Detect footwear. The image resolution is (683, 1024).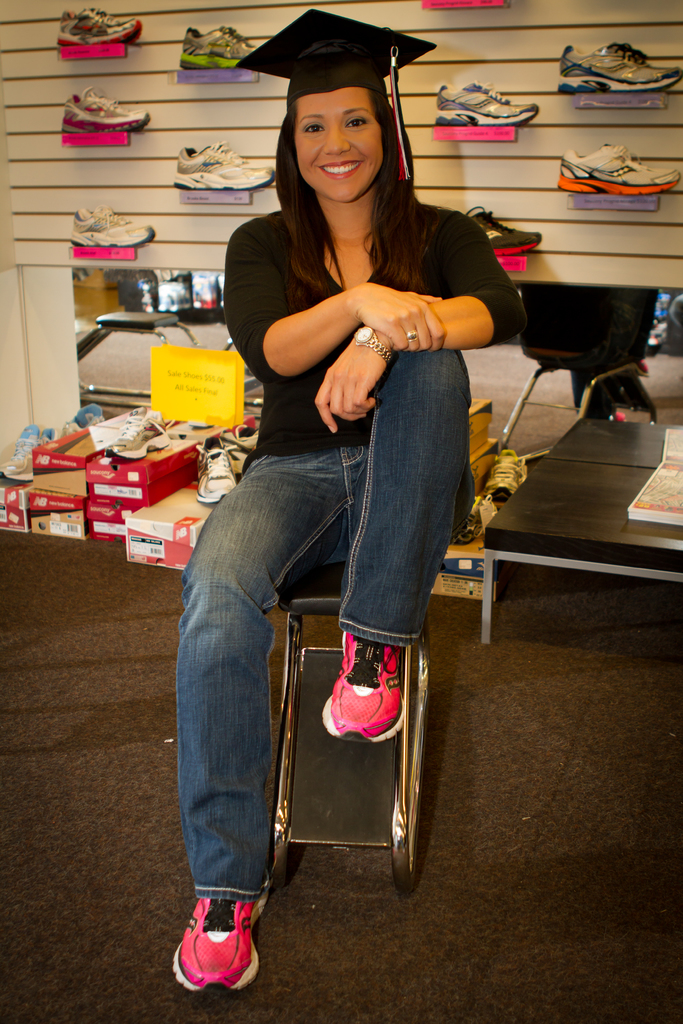
{"left": 318, "top": 620, "right": 419, "bottom": 748}.
